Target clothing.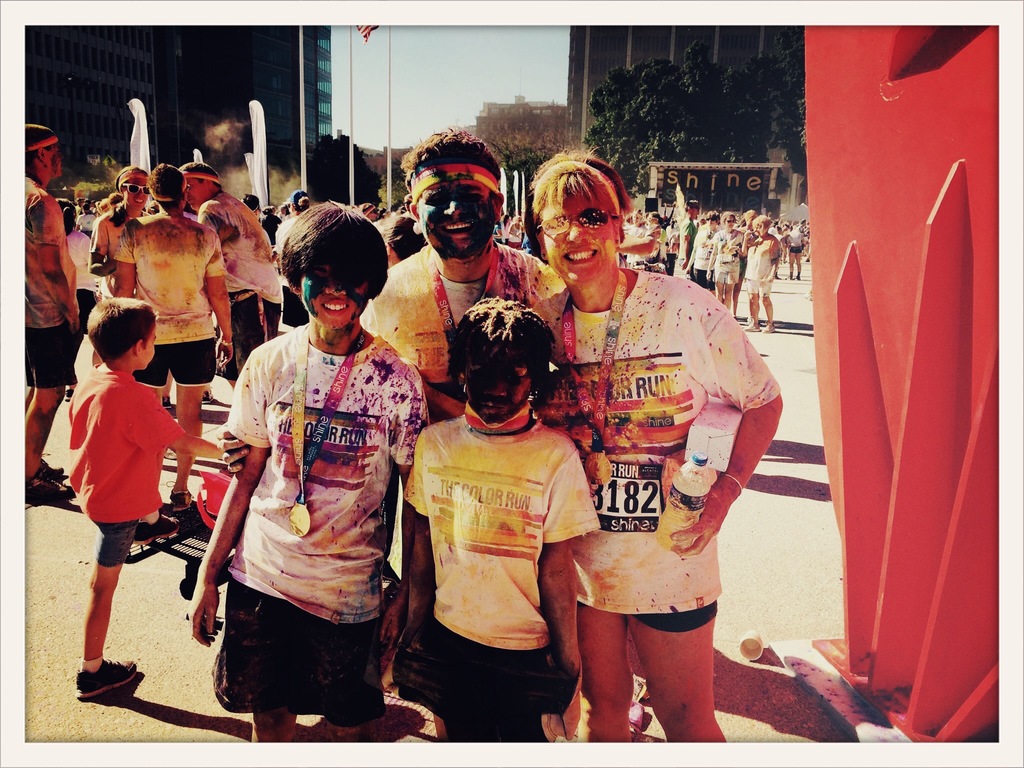
Target region: x1=667 y1=216 x2=692 y2=269.
